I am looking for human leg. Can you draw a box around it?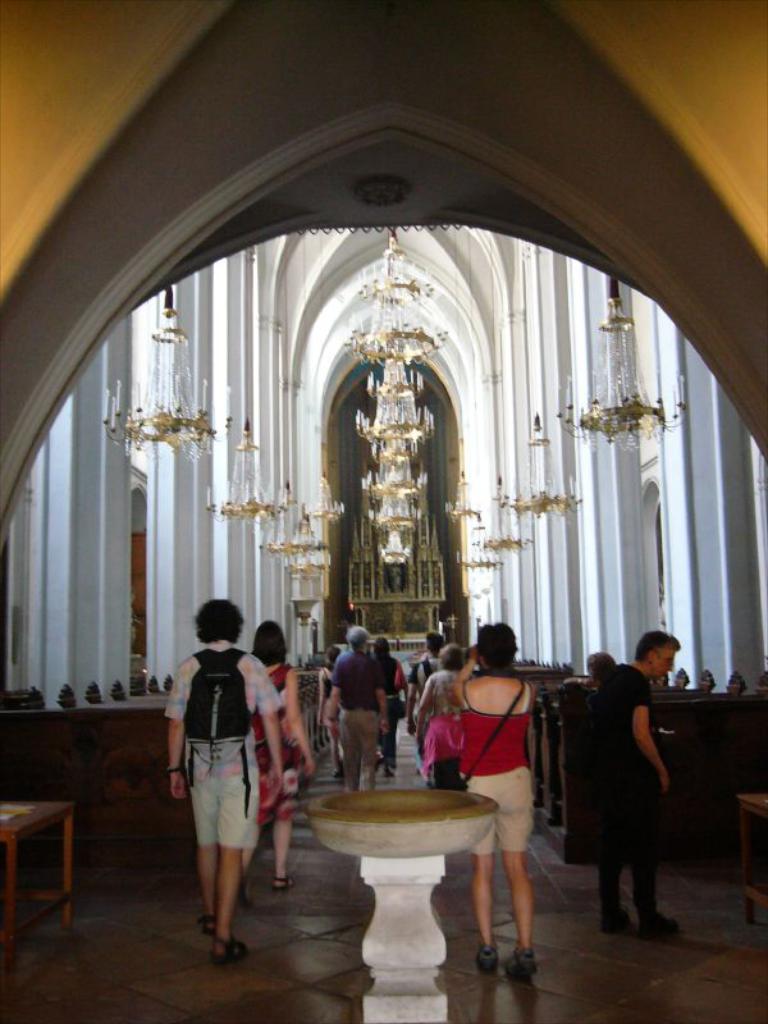
Sure, the bounding box is locate(499, 762, 535, 970).
